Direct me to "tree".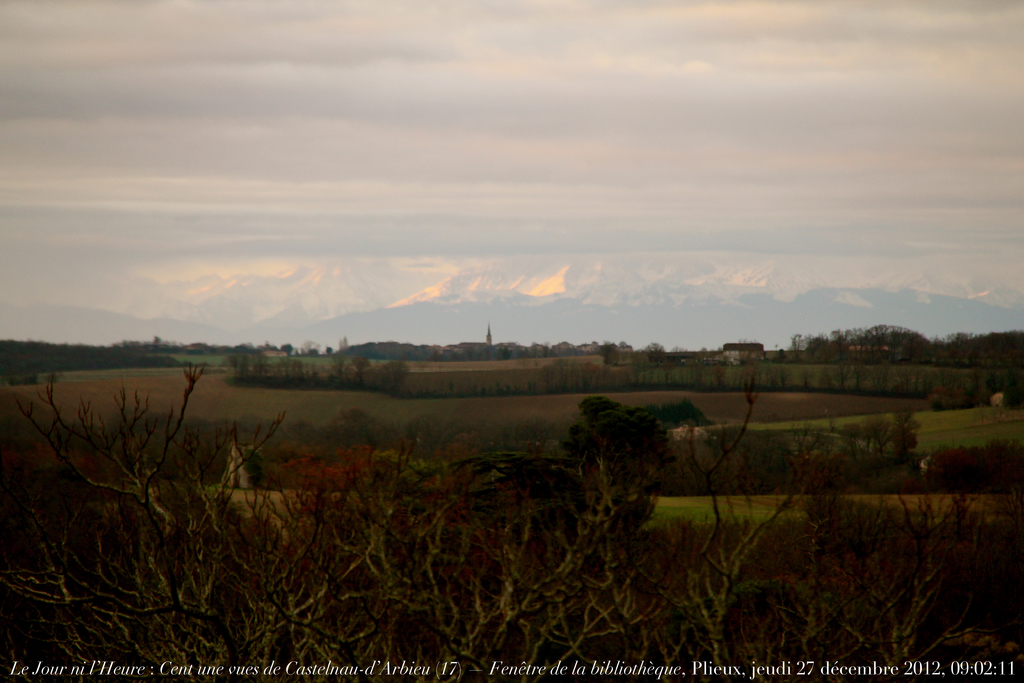
Direction: <bbox>347, 355, 371, 389</bbox>.
